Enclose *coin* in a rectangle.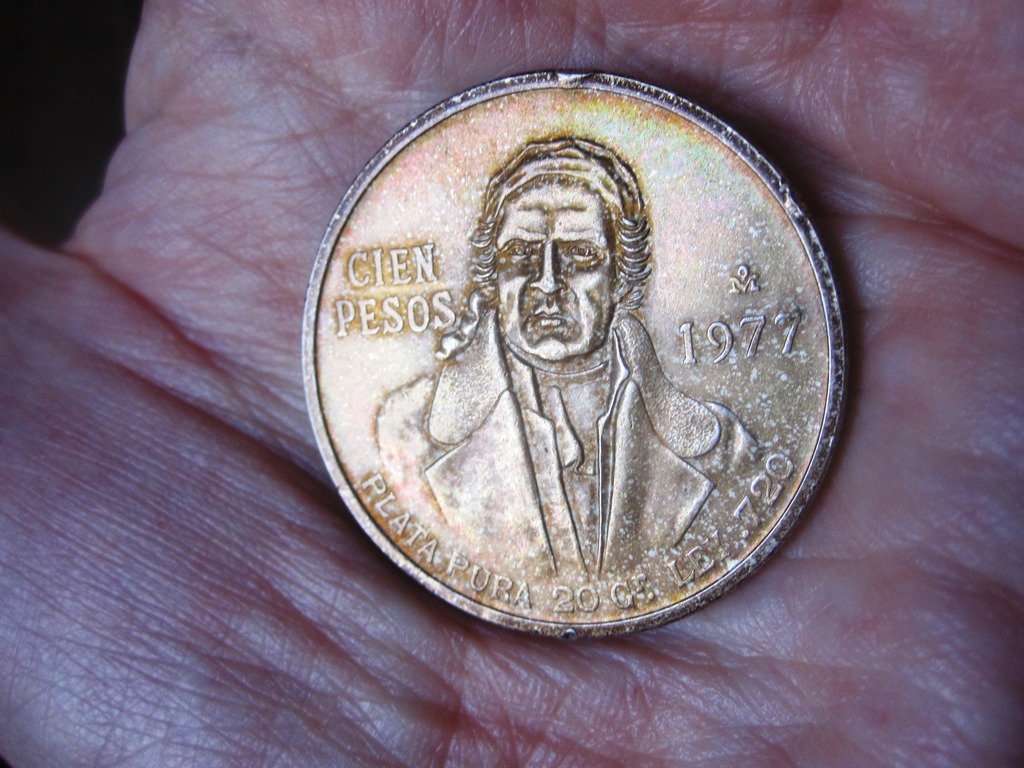
pyautogui.locateOnScreen(285, 60, 851, 639).
